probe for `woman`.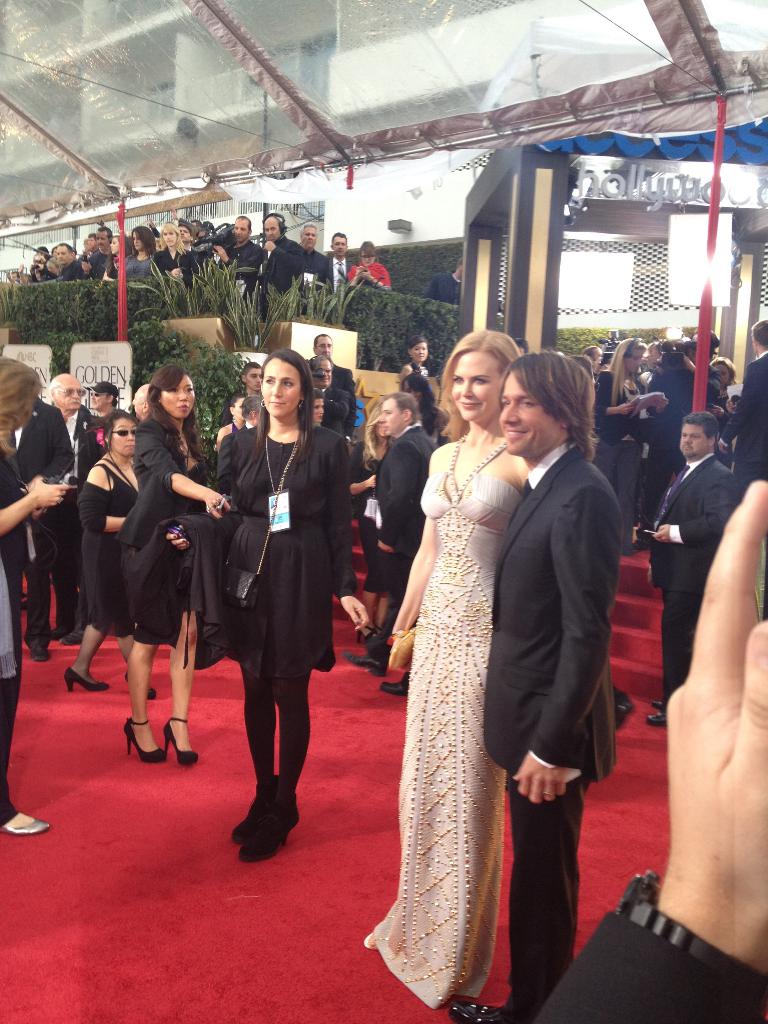
Probe result: <bbox>126, 225, 159, 283</bbox>.
